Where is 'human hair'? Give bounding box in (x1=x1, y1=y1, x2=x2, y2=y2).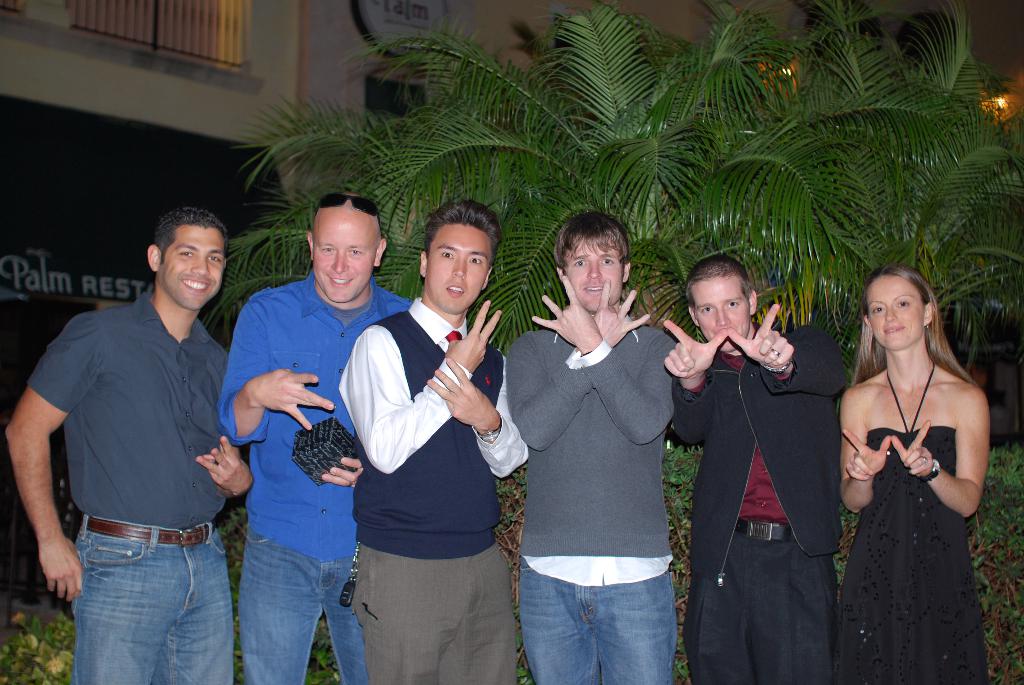
(x1=426, y1=197, x2=506, y2=274).
